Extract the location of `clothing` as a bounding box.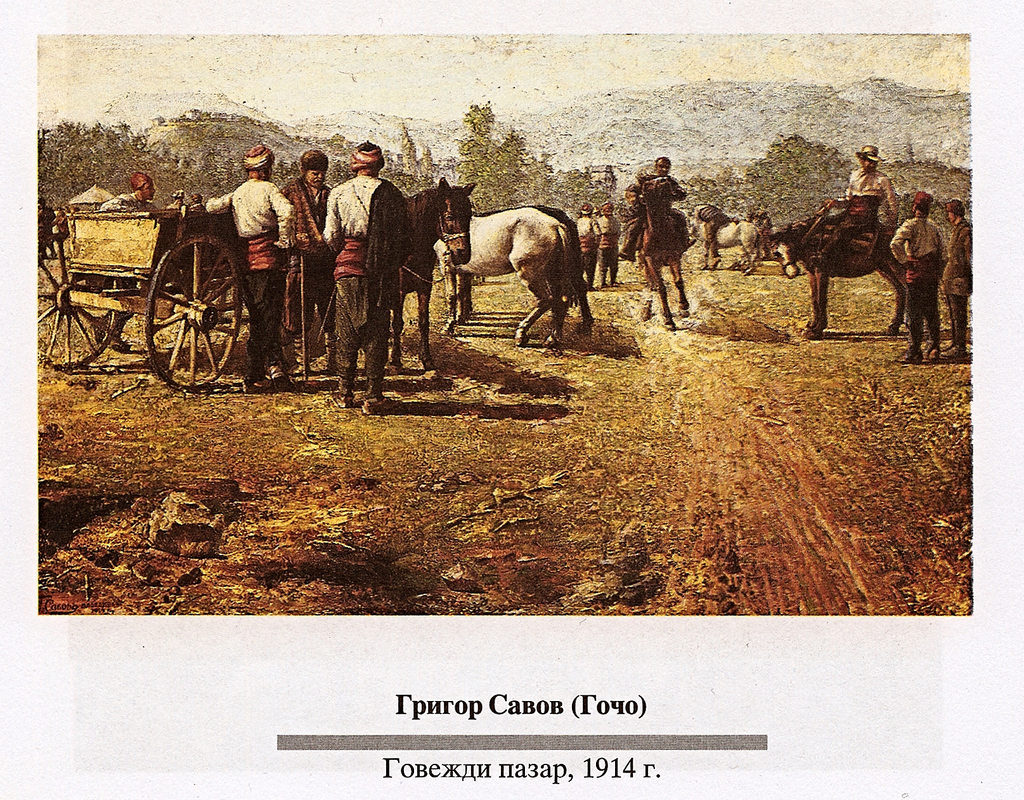
(left=292, top=178, right=329, bottom=354).
